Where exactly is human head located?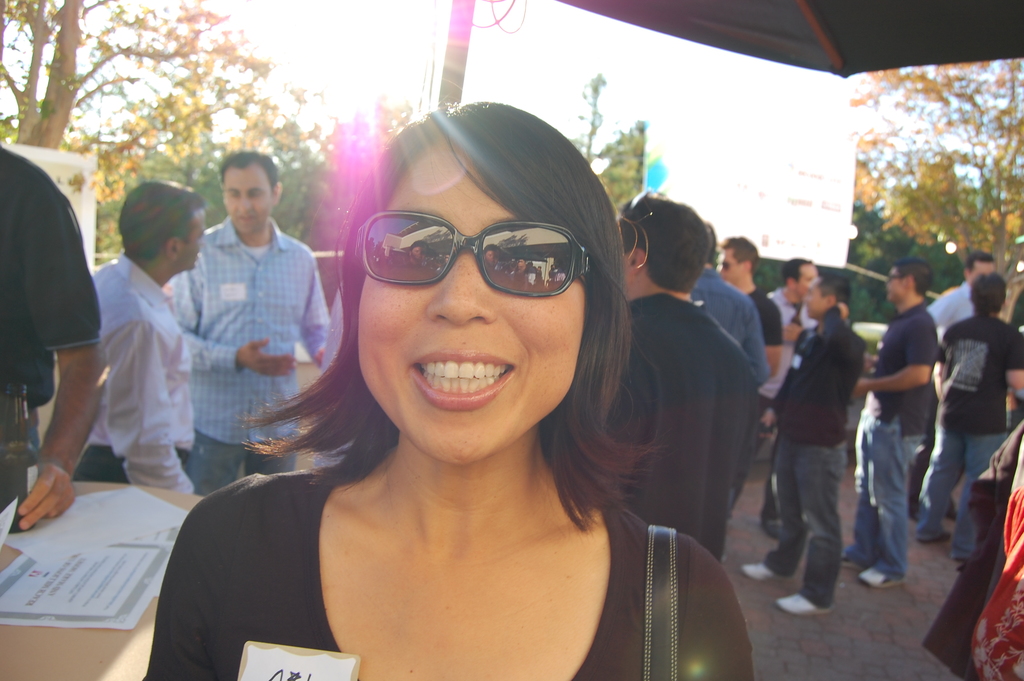
Its bounding box is {"left": 220, "top": 148, "right": 283, "bottom": 235}.
